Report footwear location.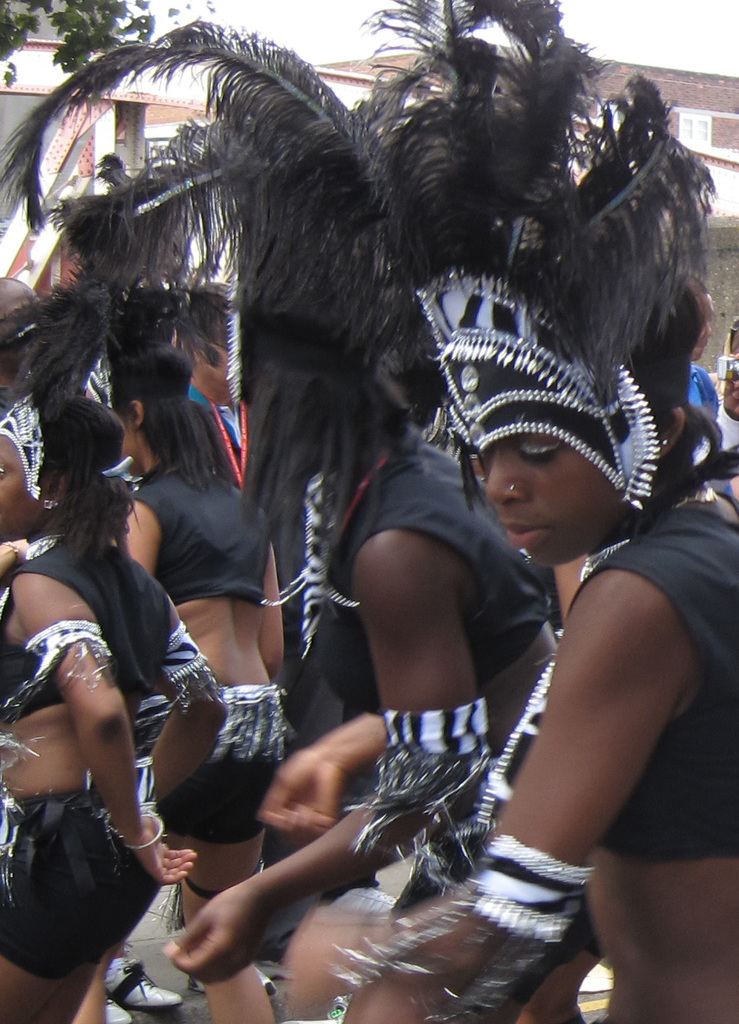
Report: 106:954:191:1017.
